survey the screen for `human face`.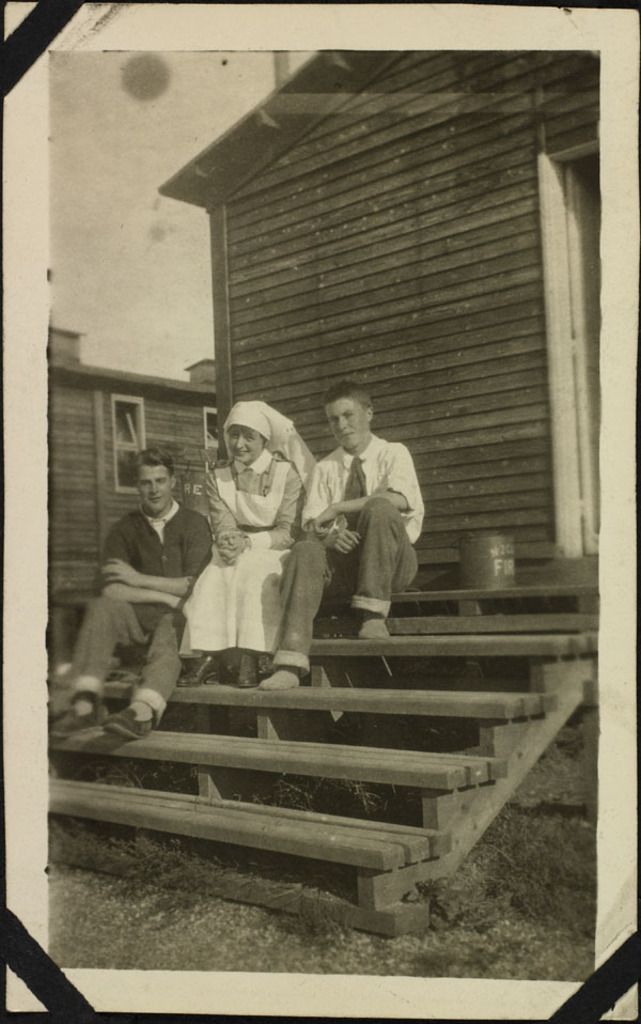
Survey found: {"left": 223, "top": 424, "right": 260, "bottom": 464}.
